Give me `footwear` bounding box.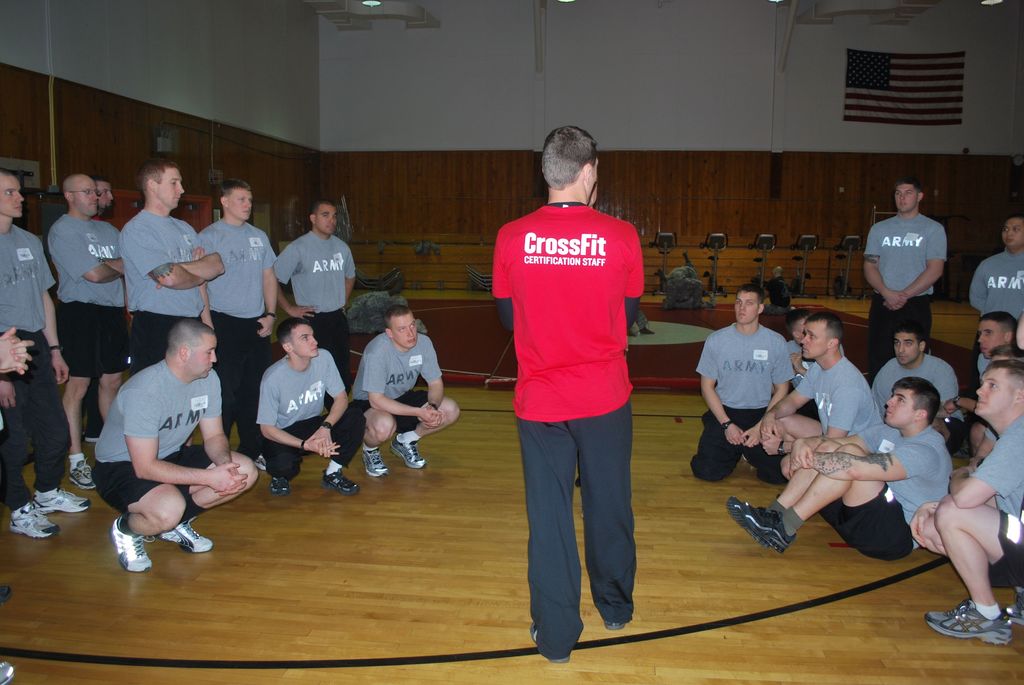
742:505:797:555.
